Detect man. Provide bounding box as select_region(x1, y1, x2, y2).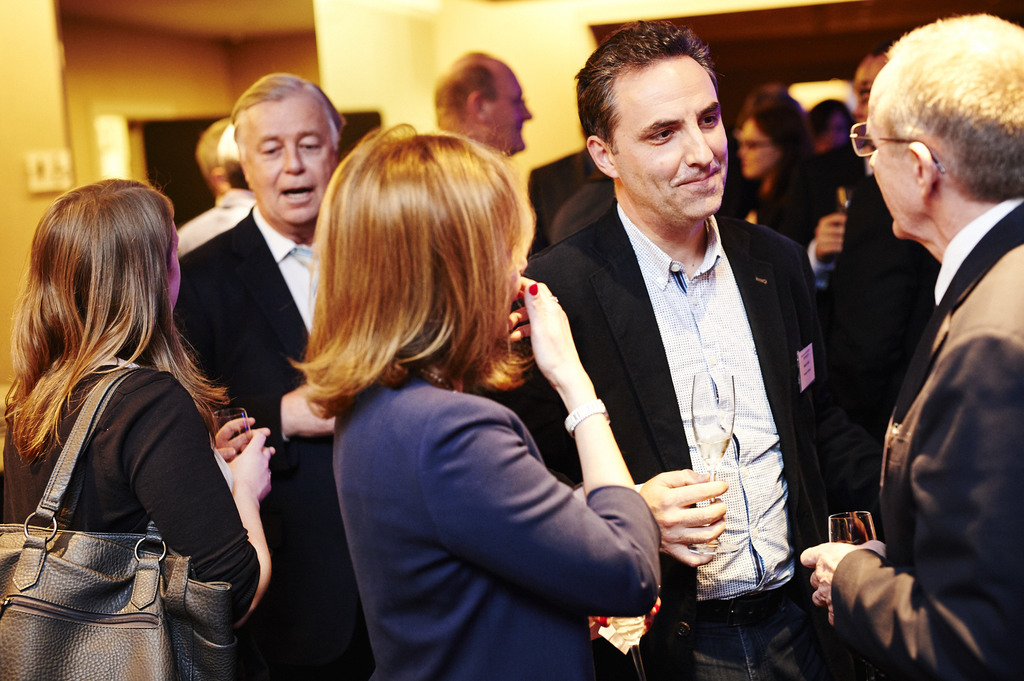
select_region(800, 11, 1023, 680).
